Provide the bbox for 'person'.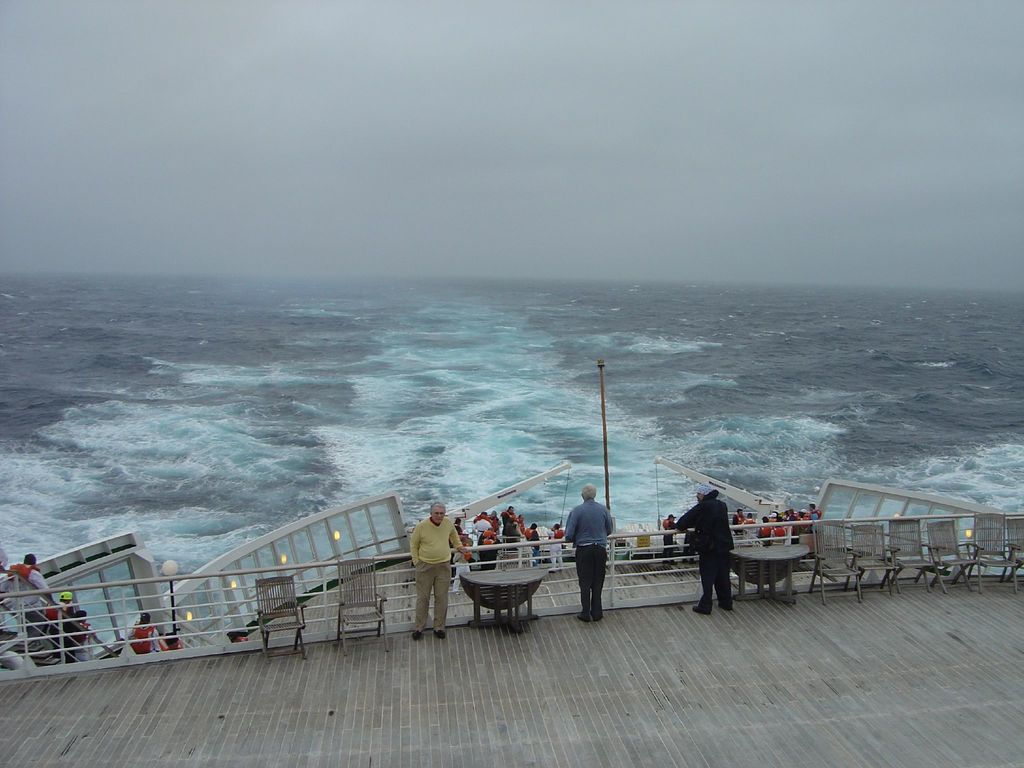
(left=78, top=610, right=99, bottom=659).
